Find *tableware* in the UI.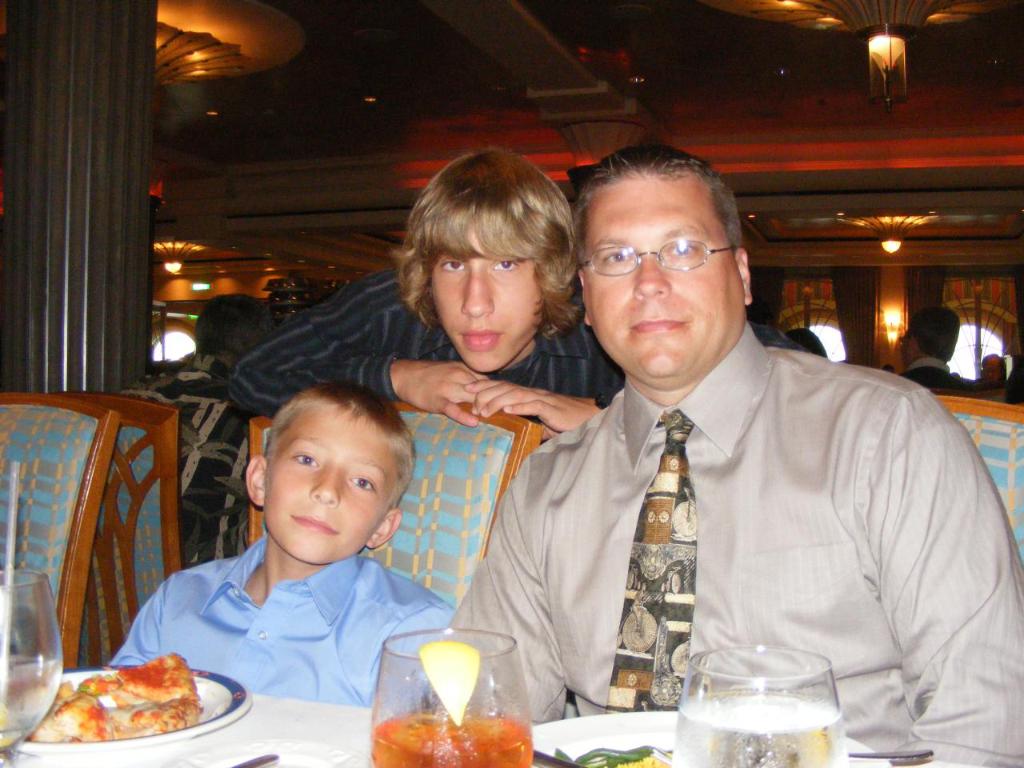
UI element at 12, 664, 253, 750.
